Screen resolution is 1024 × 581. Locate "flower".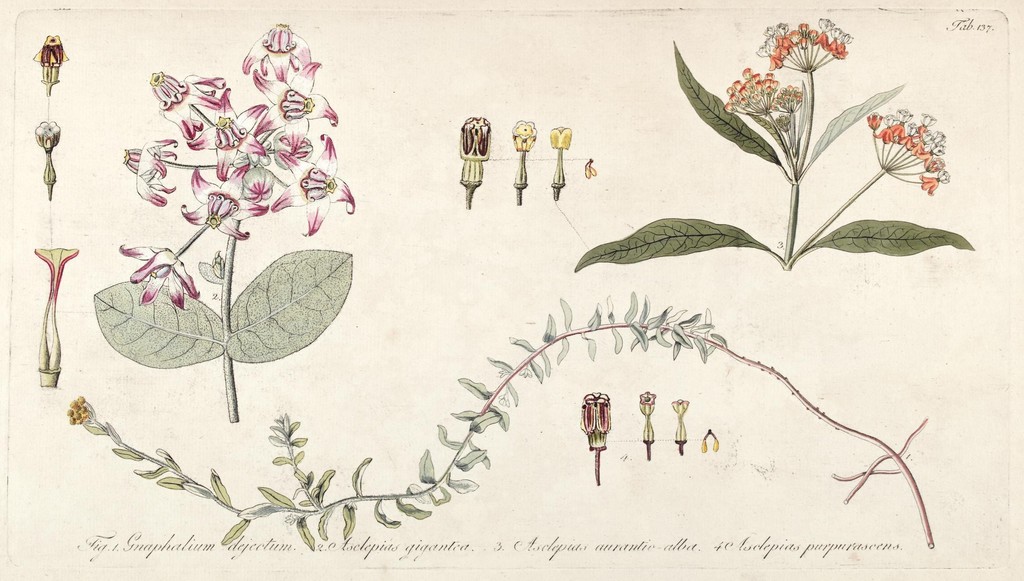
<bbox>36, 122, 59, 134</bbox>.
